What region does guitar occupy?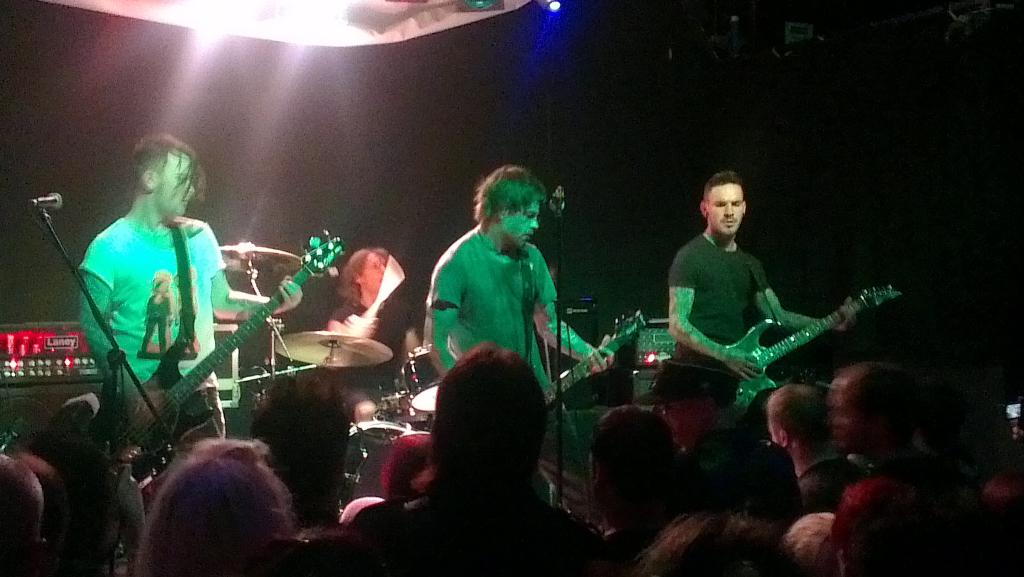
543/308/647/412.
